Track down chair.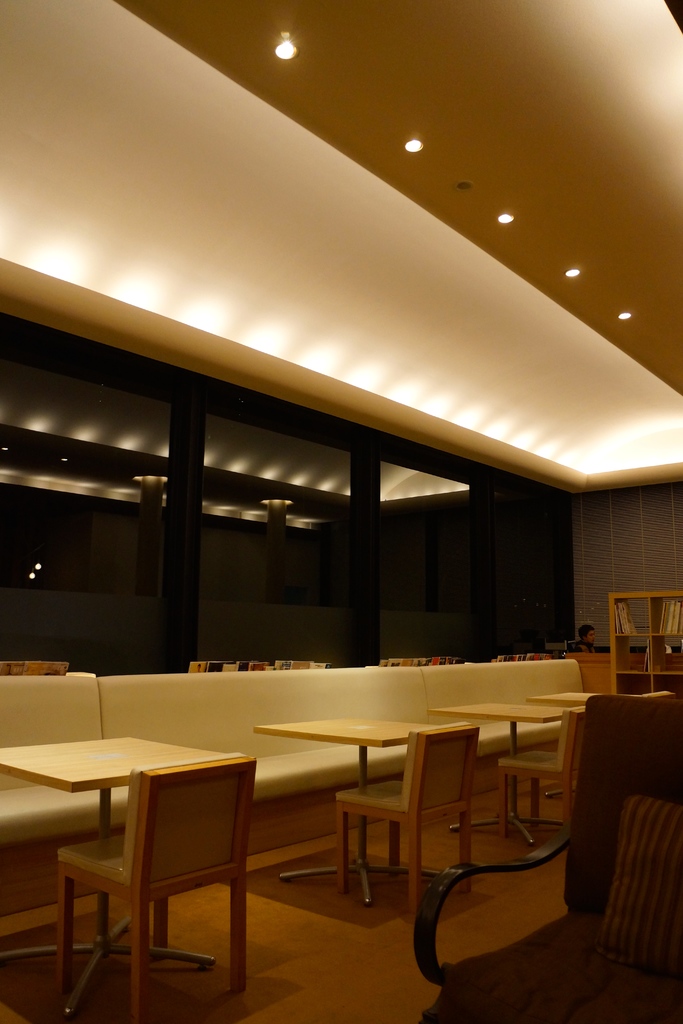
Tracked to <bbox>495, 710, 591, 839</bbox>.
